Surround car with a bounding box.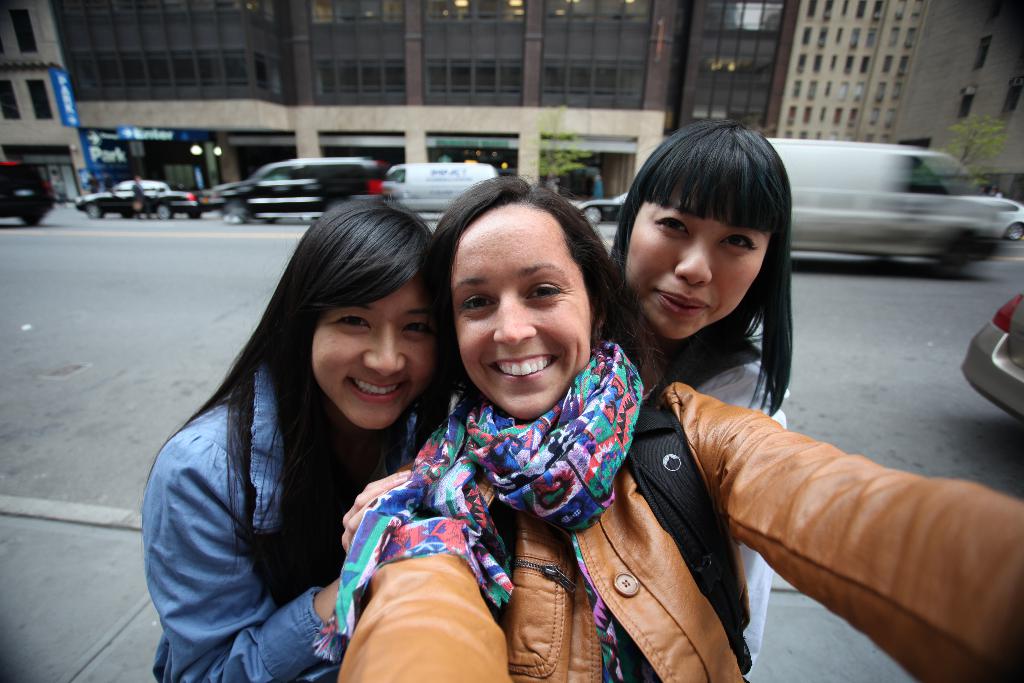
bbox=[949, 290, 1023, 420].
